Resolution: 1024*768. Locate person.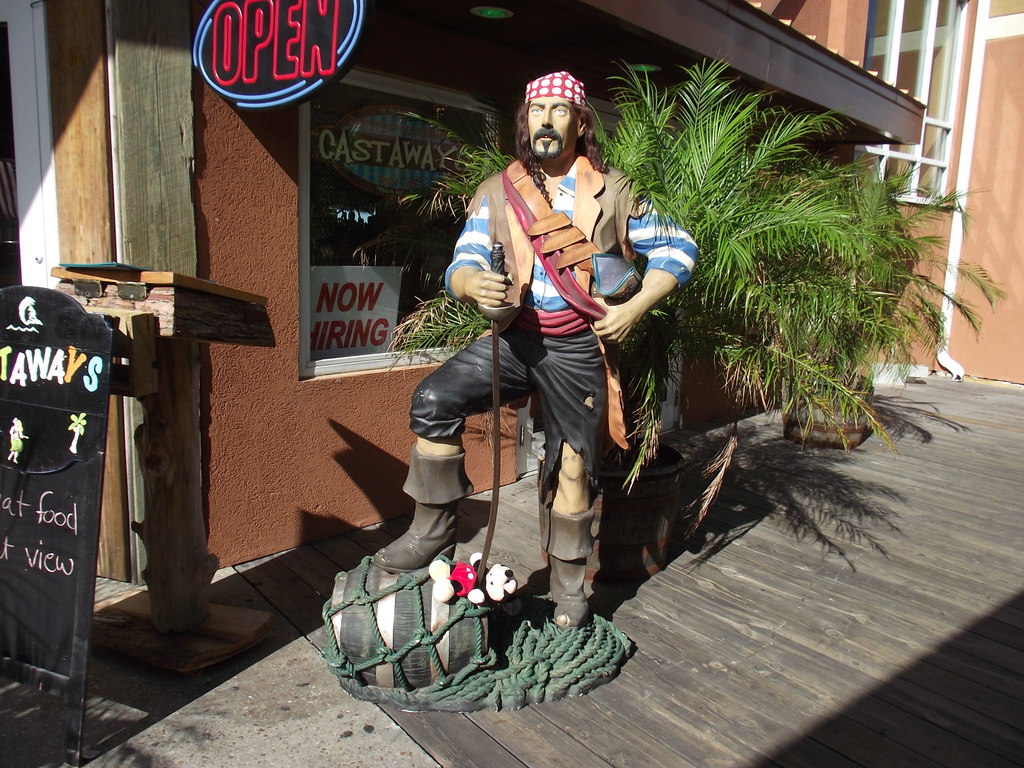
bbox=[427, 52, 672, 672].
